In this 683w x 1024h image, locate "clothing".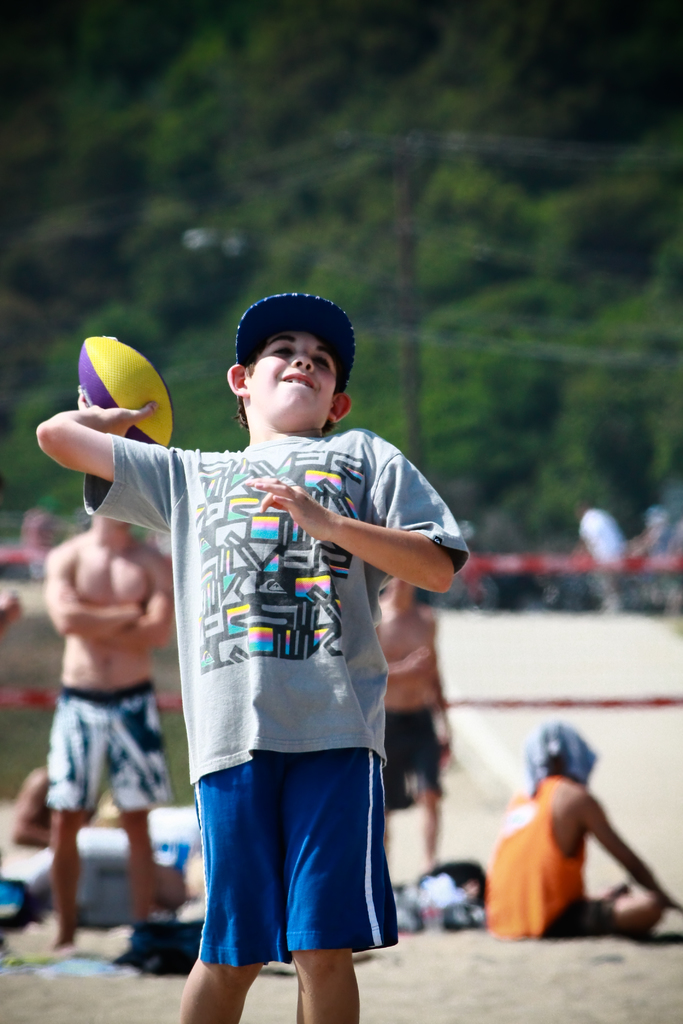
Bounding box: box(51, 680, 177, 820).
